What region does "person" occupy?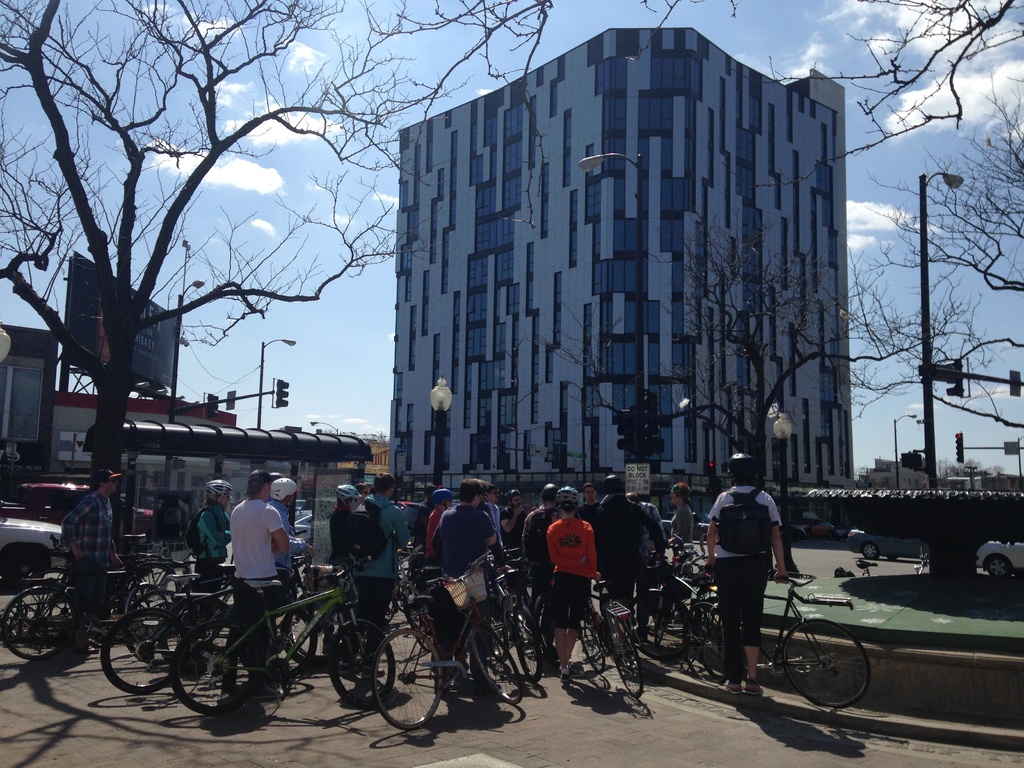
[65, 467, 123, 612].
